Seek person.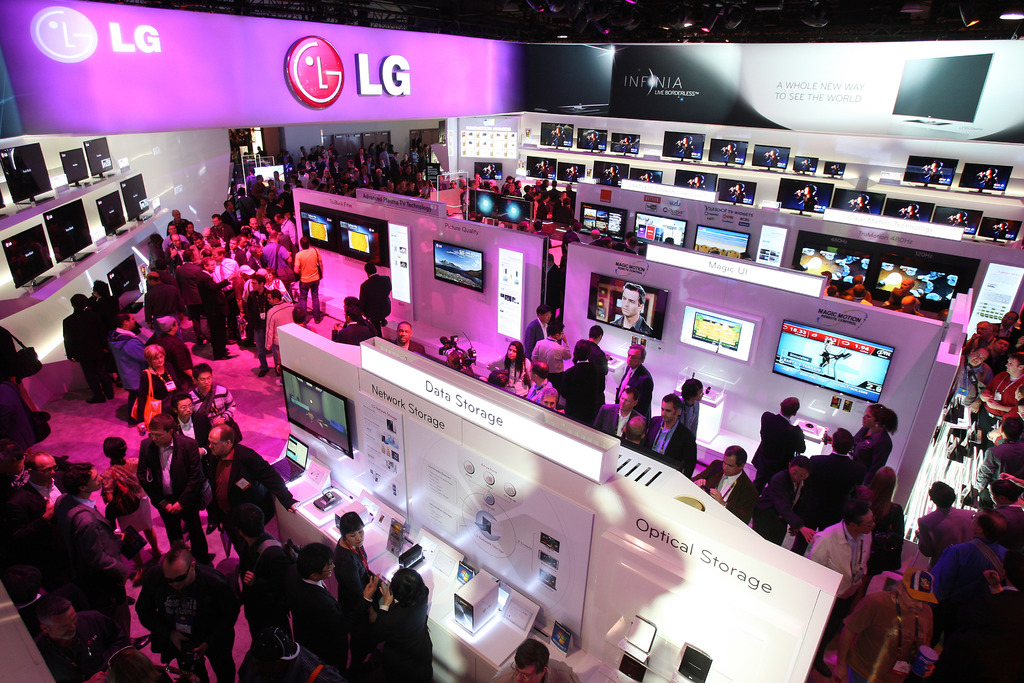
pyautogui.locateOnScreen(321, 507, 371, 656).
